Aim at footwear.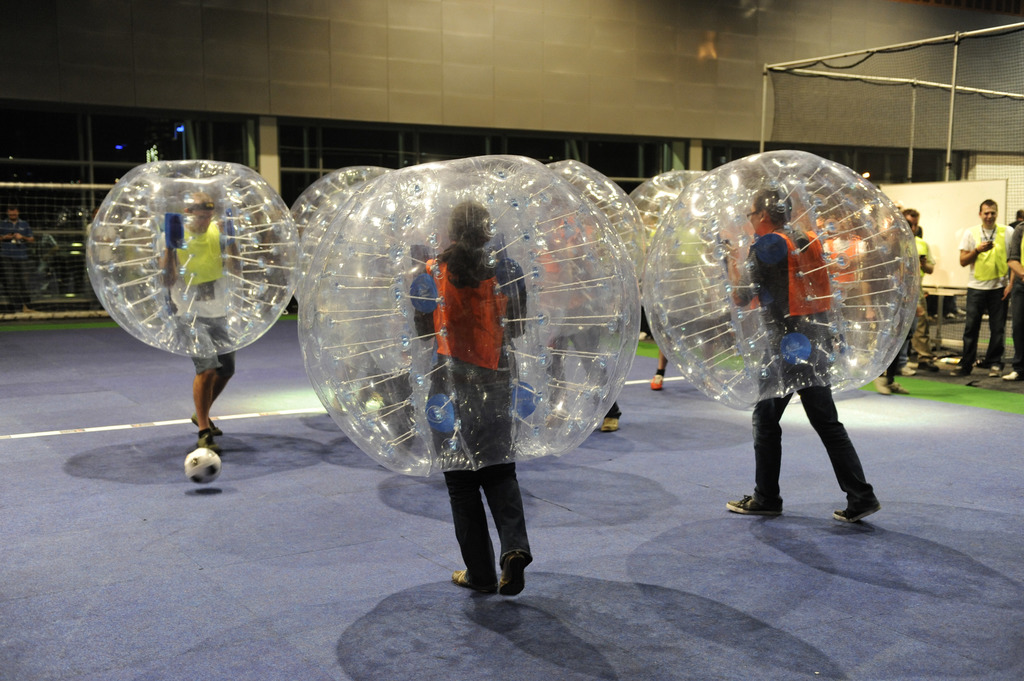
Aimed at bbox(597, 406, 625, 433).
